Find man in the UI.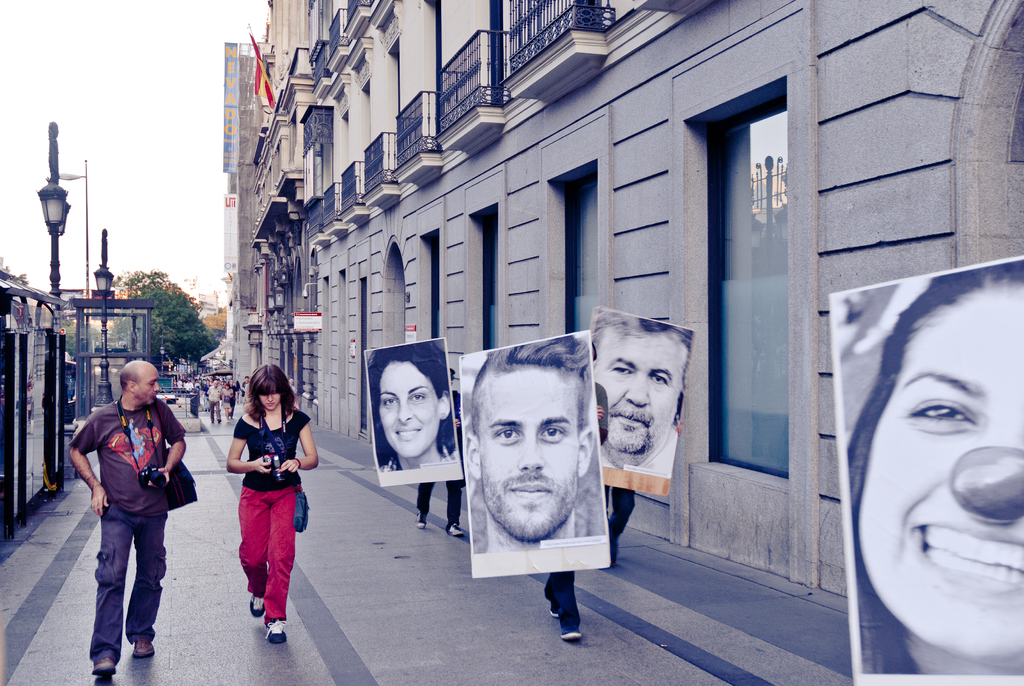
UI element at x1=476 y1=329 x2=588 y2=551.
